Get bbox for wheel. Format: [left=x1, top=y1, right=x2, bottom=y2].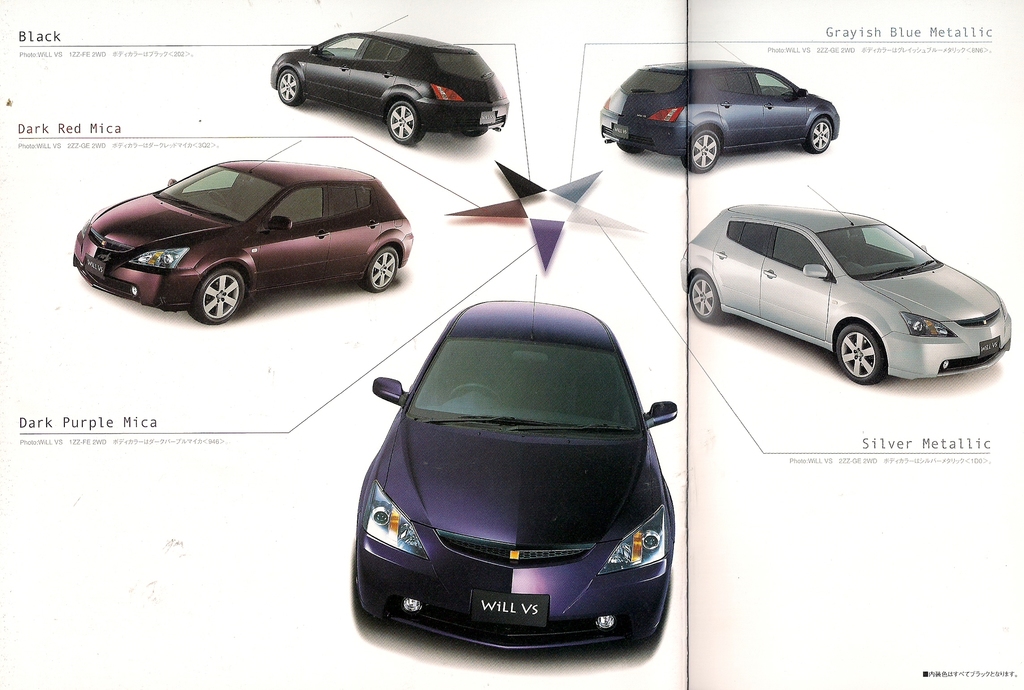
[left=275, top=67, right=304, bottom=106].
